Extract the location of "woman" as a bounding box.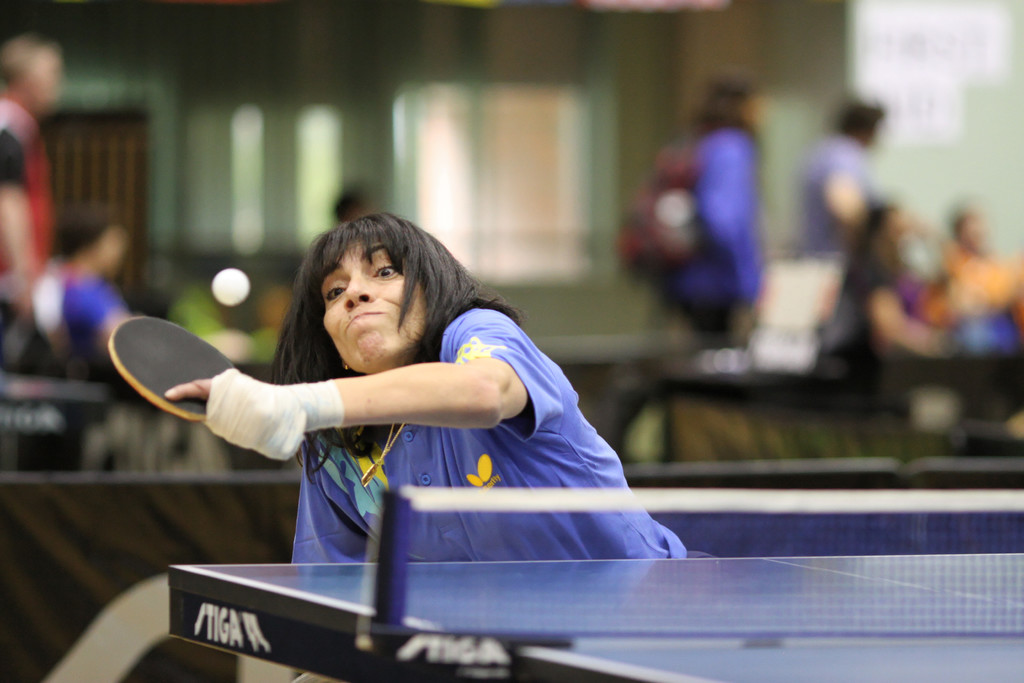
pyautogui.locateOnScreen(797, 100, 886, 254).
